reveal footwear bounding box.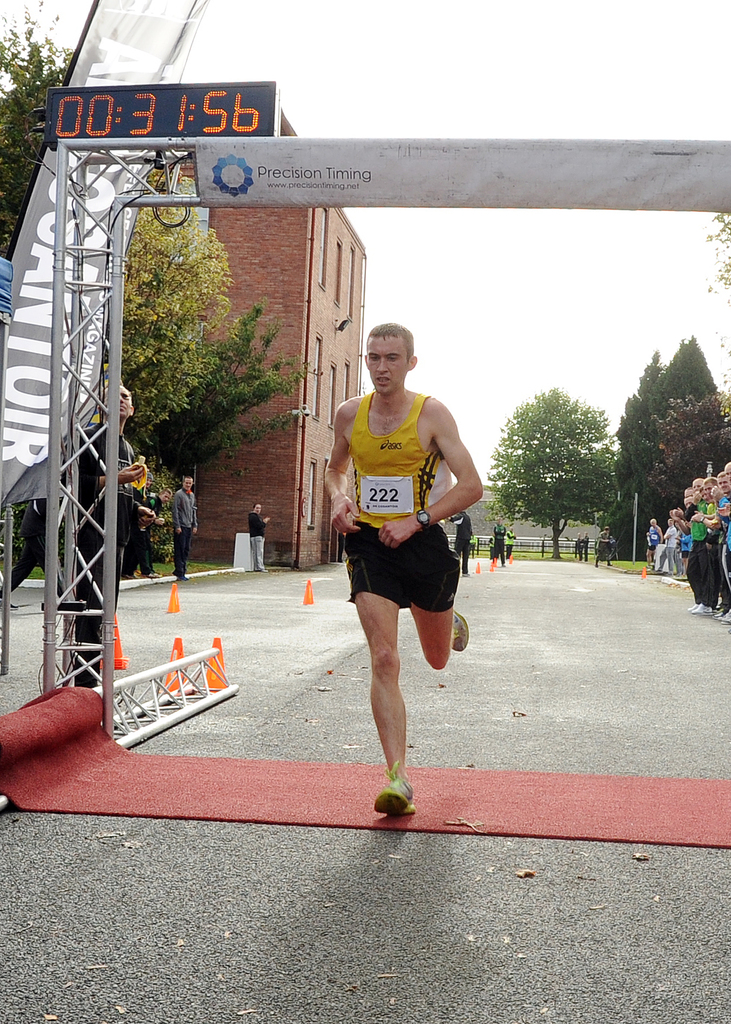
Revealed: [176,577,190,584].
